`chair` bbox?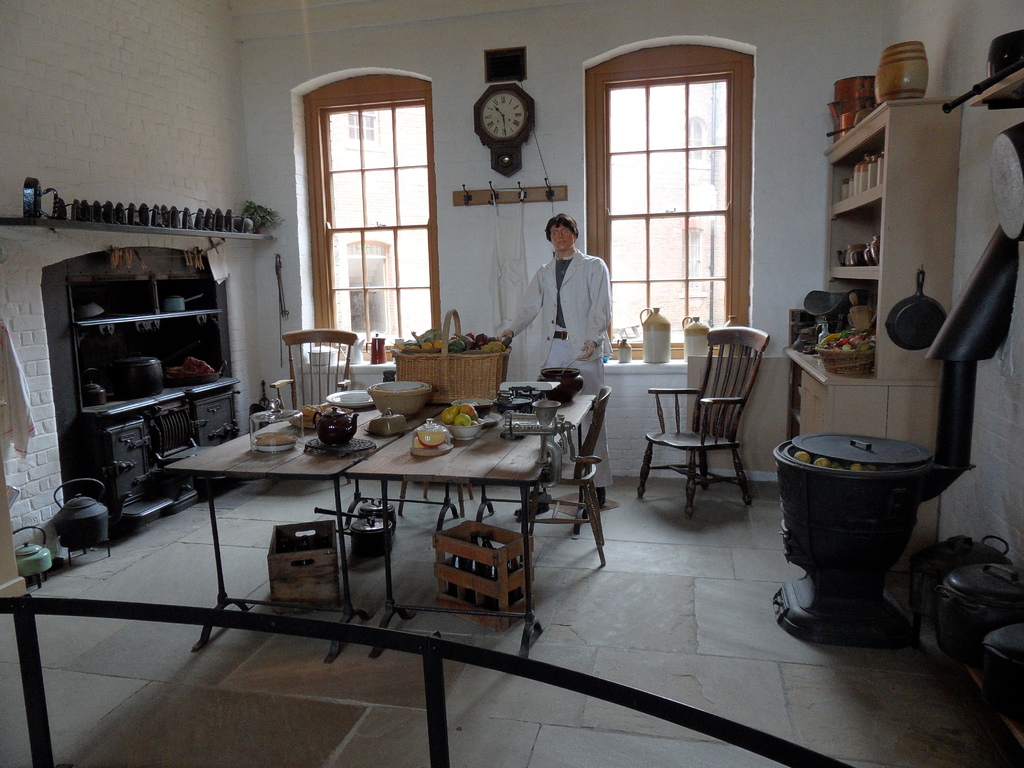
detection(529, 385, 616, 565)
